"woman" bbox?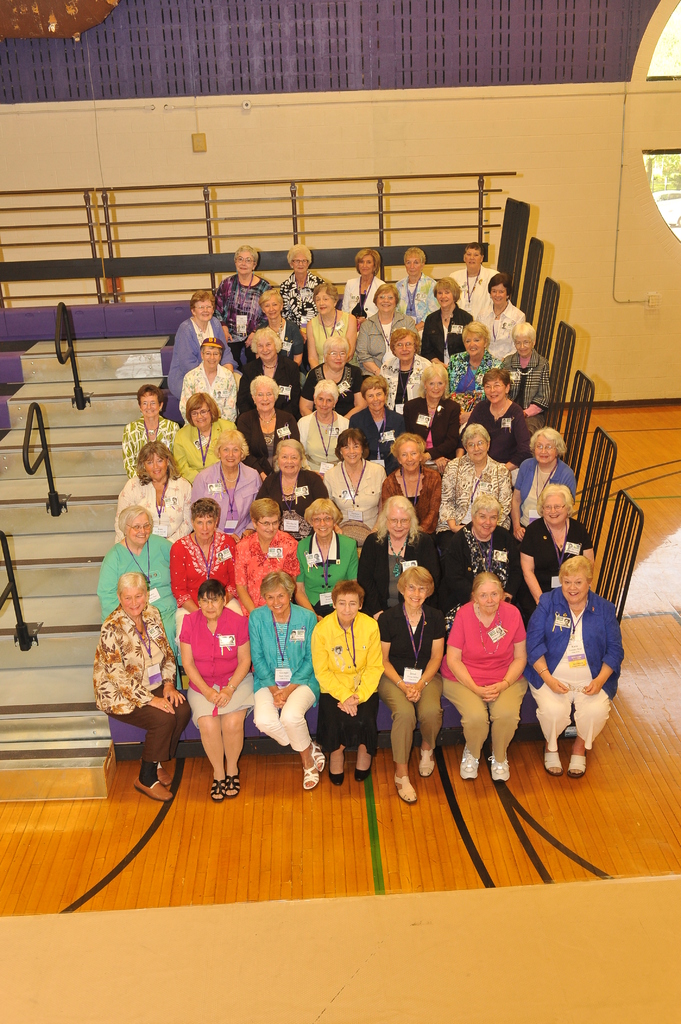
<box>237,500,303,630</box>
